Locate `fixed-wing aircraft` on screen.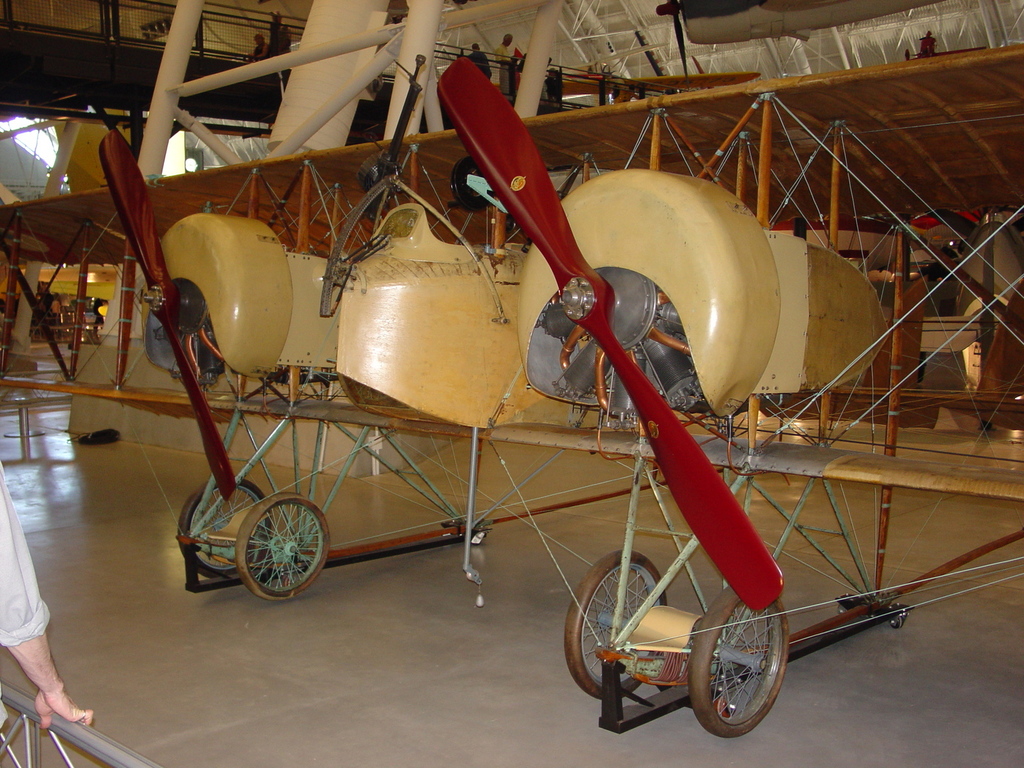
On screen at region(656, 0, 942, 74).
